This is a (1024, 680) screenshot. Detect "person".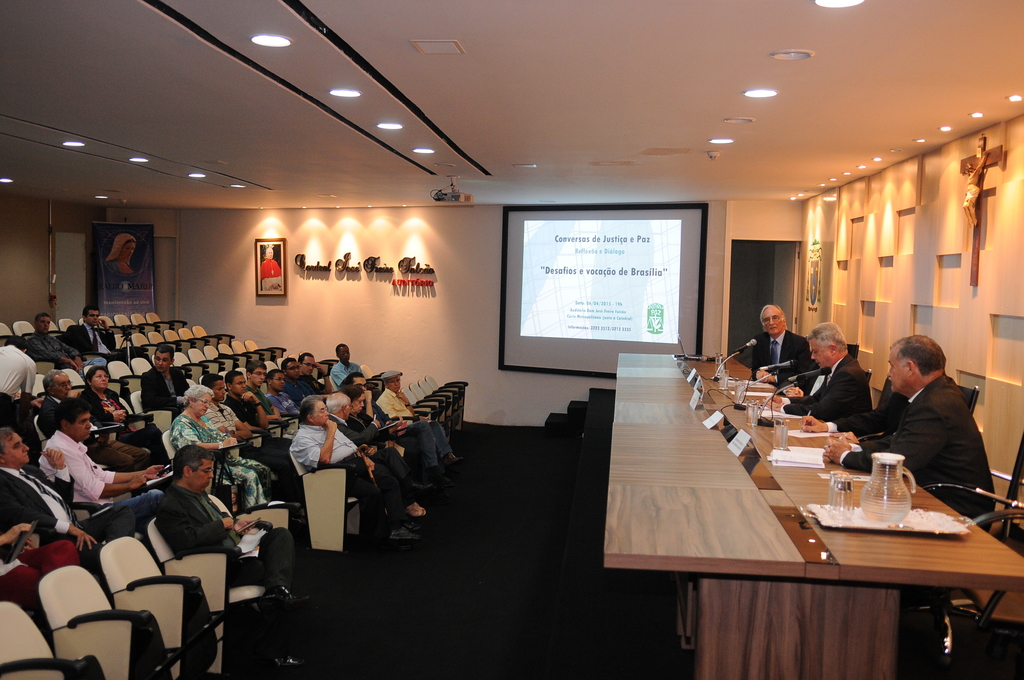
36:373:140:470.
